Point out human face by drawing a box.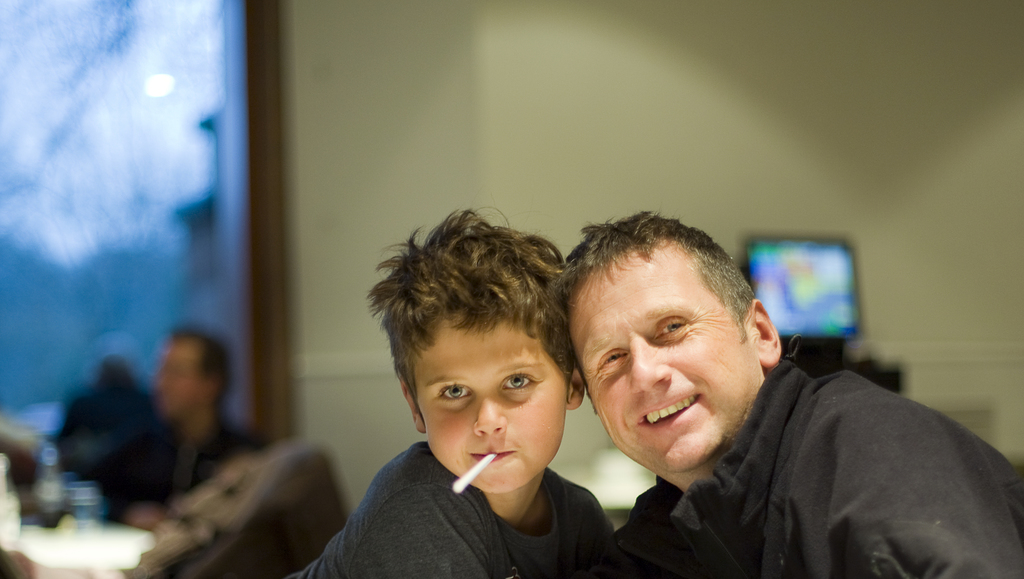
[x1=157, y1=345, x2=212, y2=417].
